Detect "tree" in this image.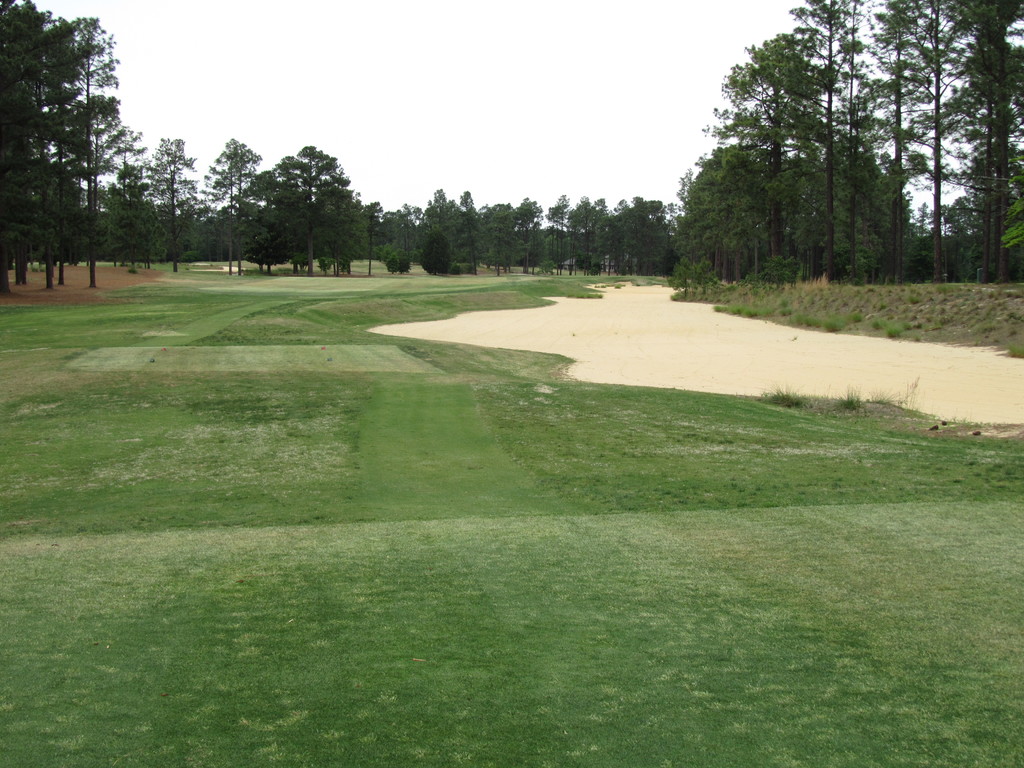
Detection: 102, 122, 161, 278.
